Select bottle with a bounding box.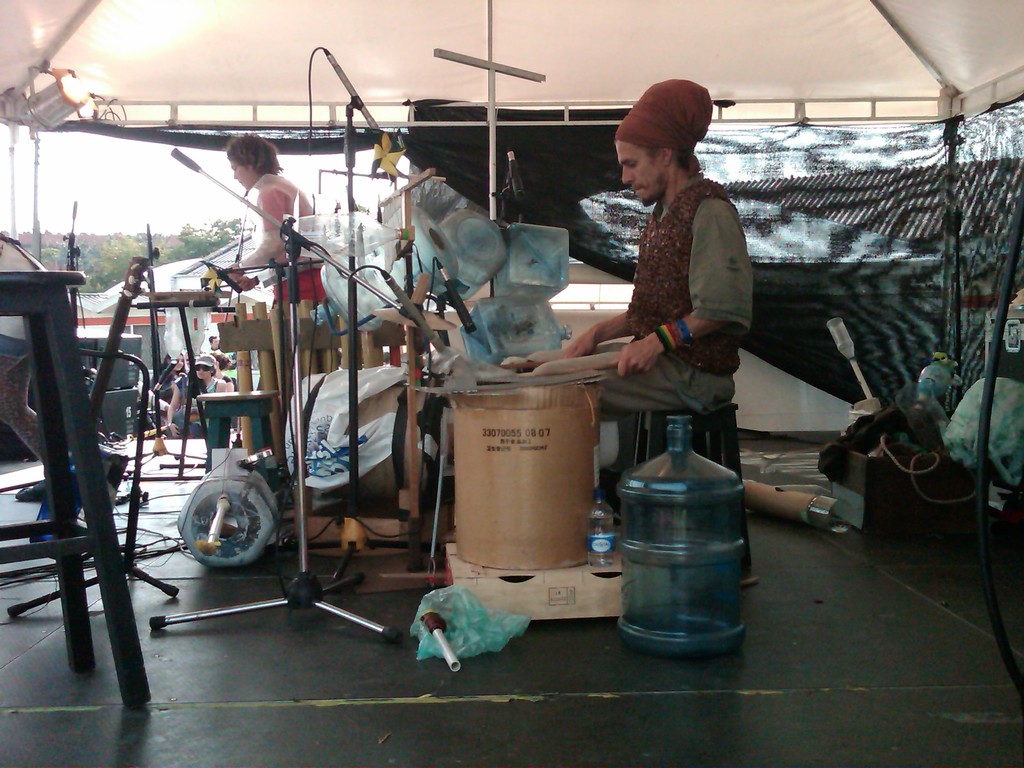
bbox(186, 310, 208, 358).
